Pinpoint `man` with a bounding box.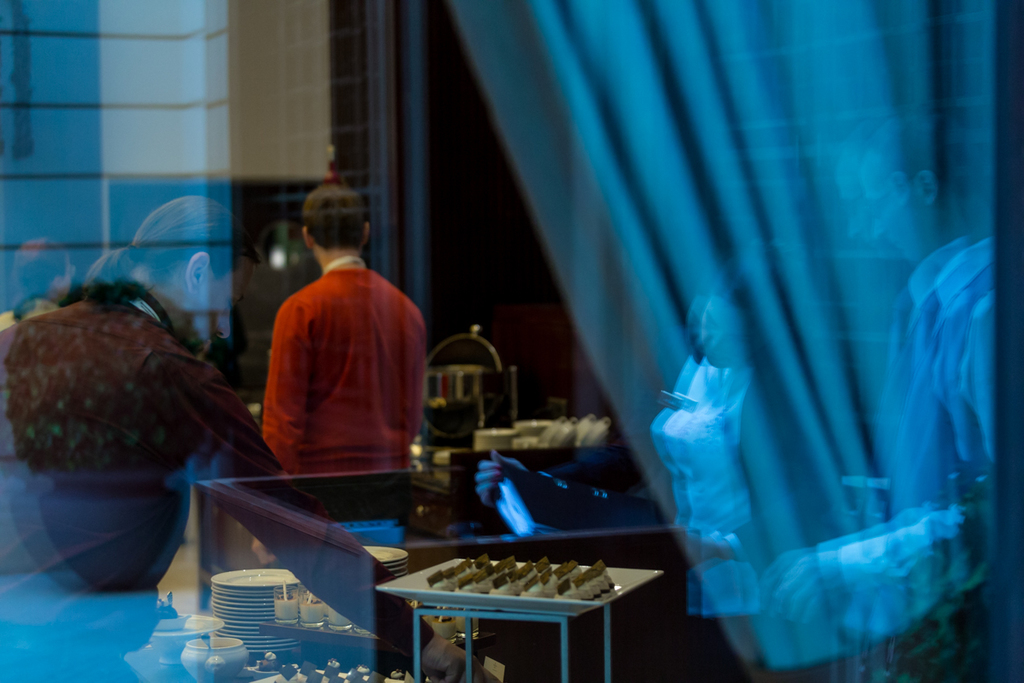
[0, 236, 72, 330].
